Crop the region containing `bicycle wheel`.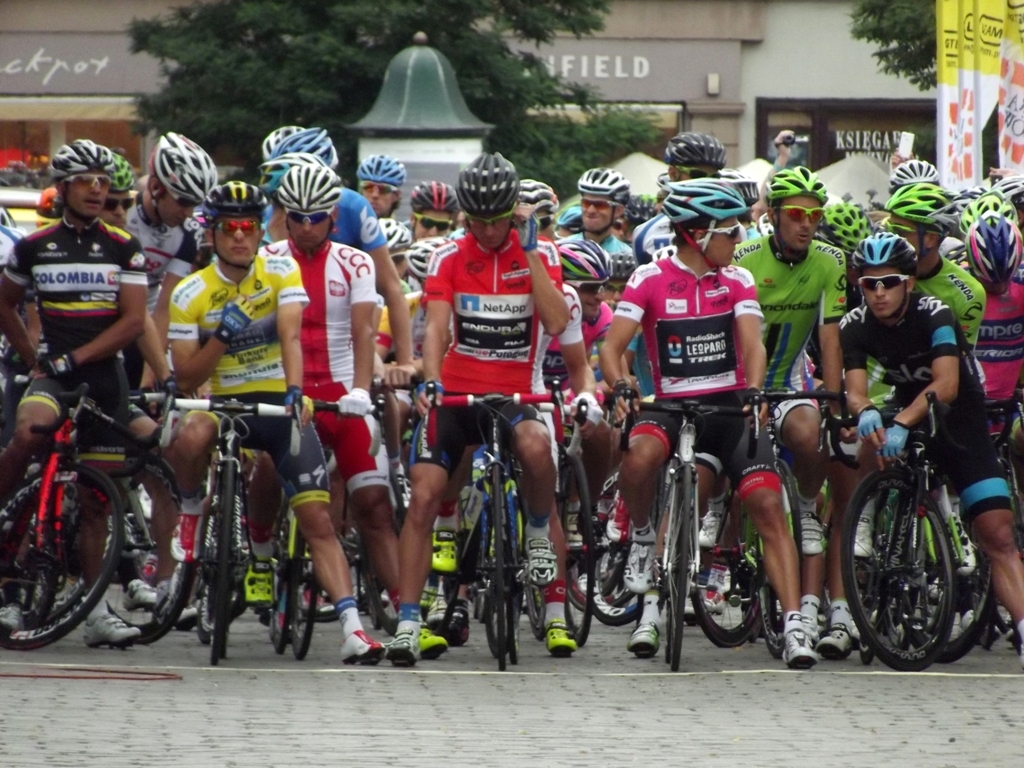
Crop region: [288,526,319,662].
